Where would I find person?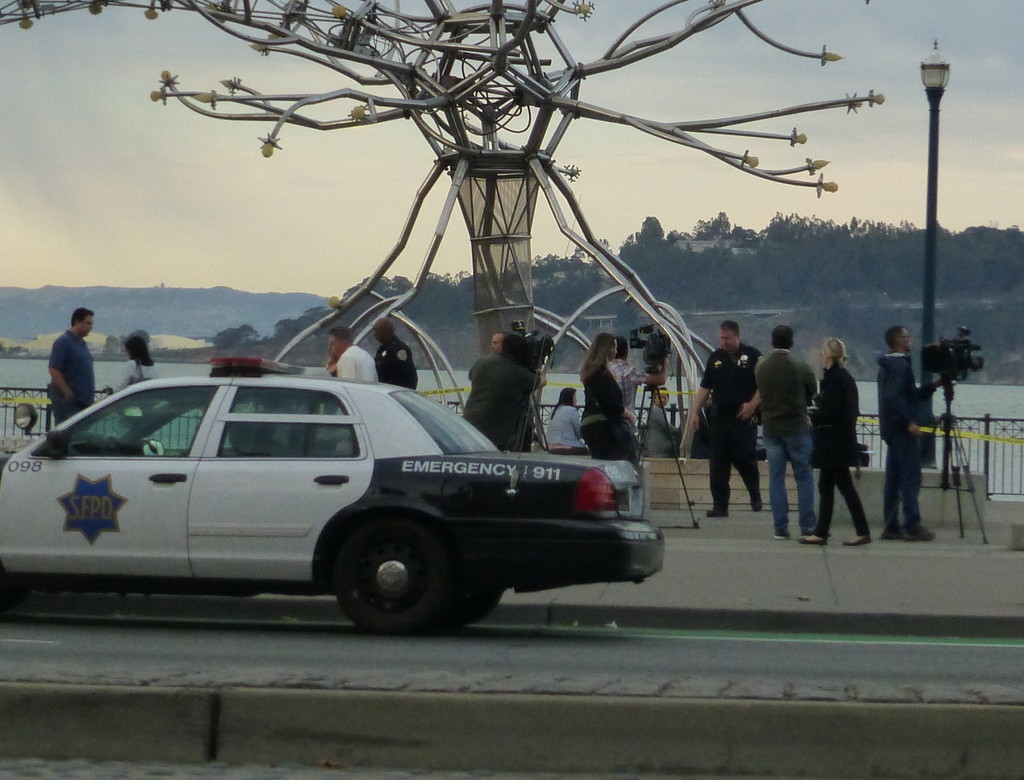
At 545, 391, 589, 457.
